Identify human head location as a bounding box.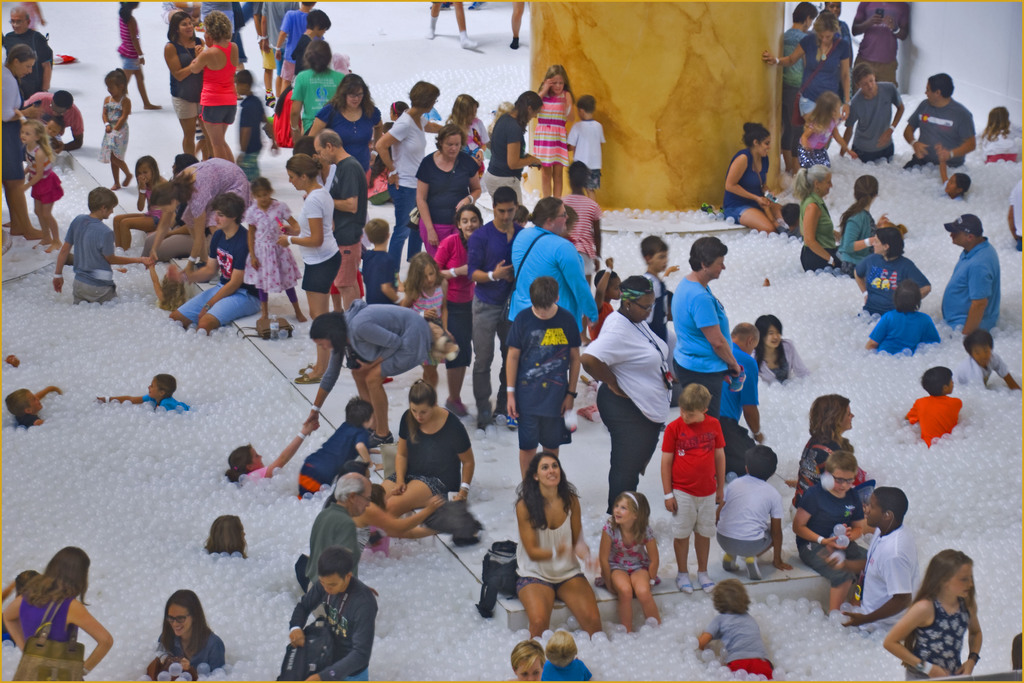
box=[689, 239, 728, 279].
